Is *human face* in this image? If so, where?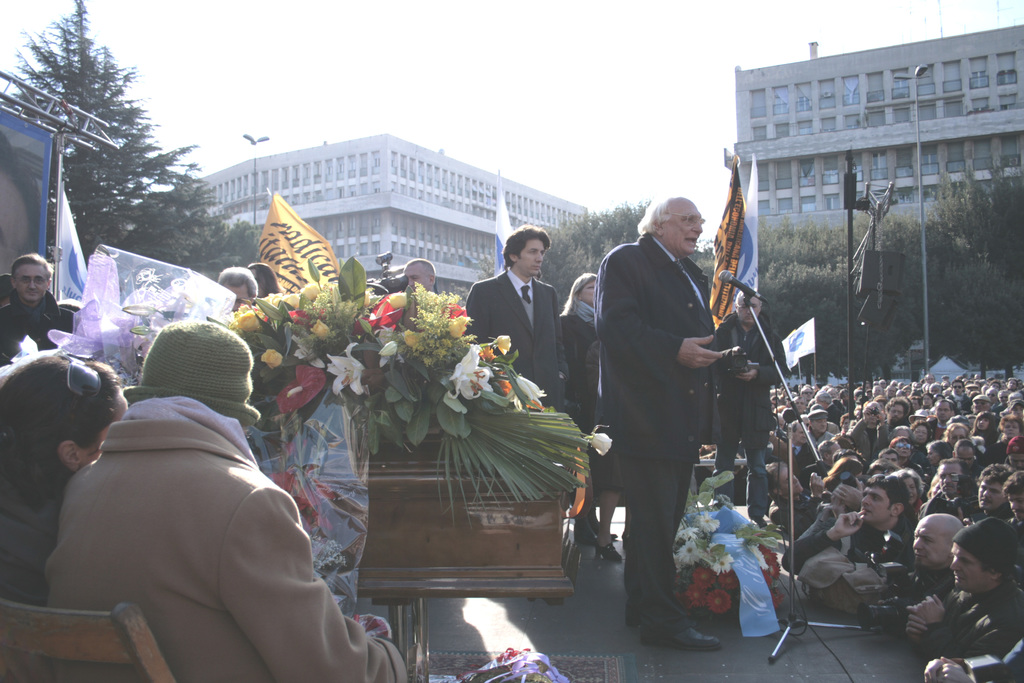
Yes, at l=1004, t=420, r=1023, b=439.
